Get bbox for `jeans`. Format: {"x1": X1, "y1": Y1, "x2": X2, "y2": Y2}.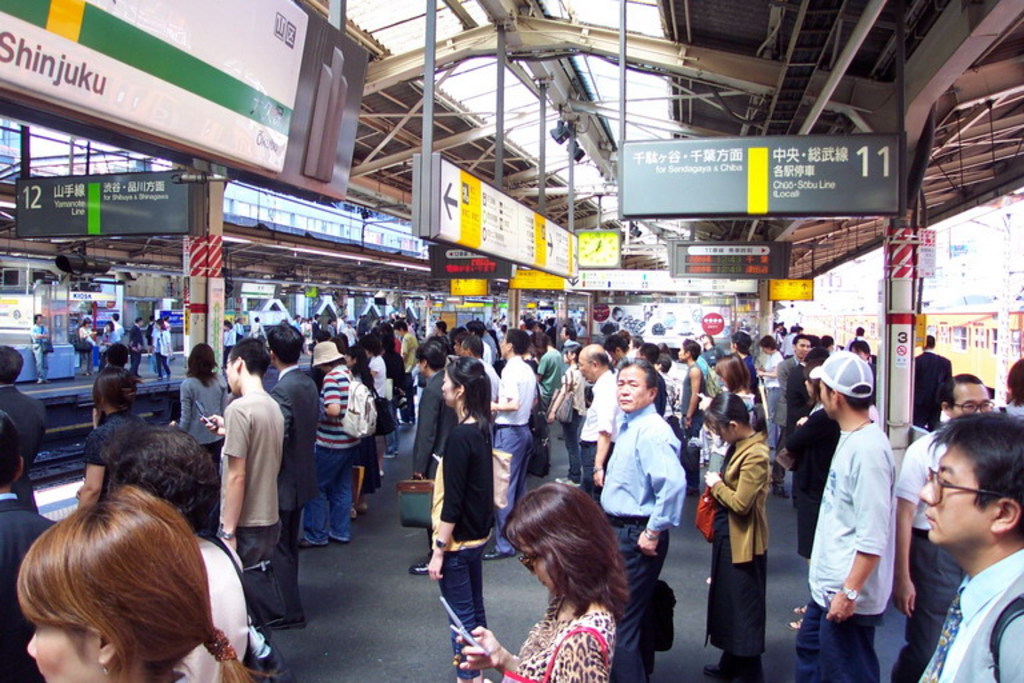
{"x1": 28, "y1": 344, "x2": 48, "y2": 382}.
